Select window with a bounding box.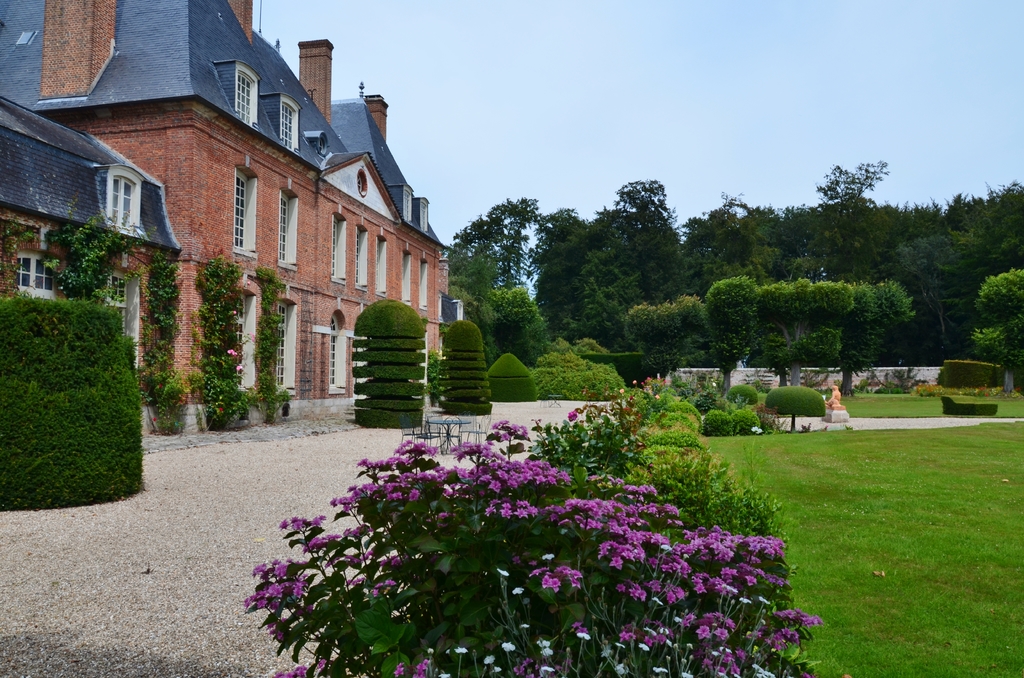
BBox(330, 218, 341, 277).
